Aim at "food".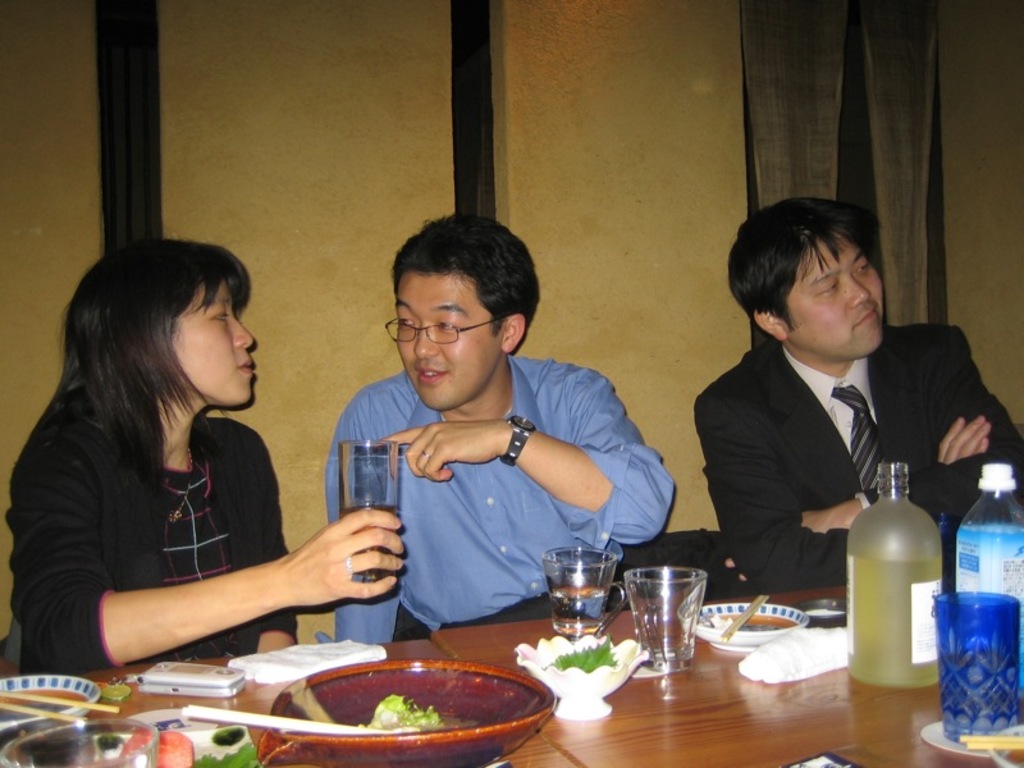
Aimed at Rect(99, 675, 136, 707).
